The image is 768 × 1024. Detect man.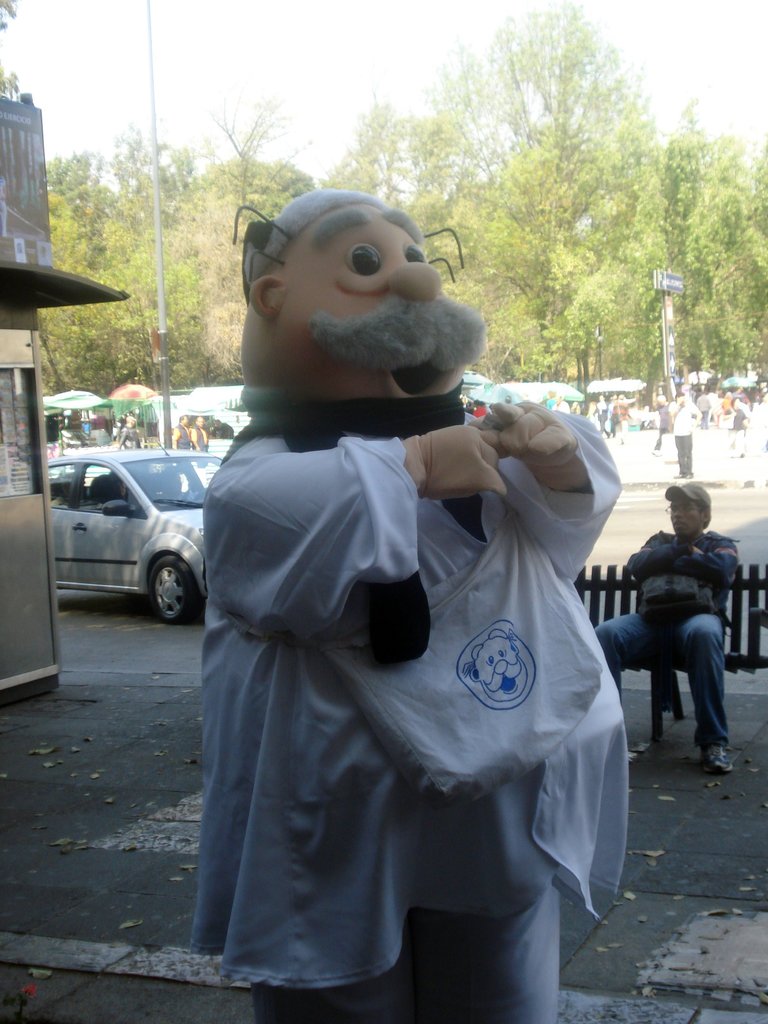
Detection: crop(617, 489, 755, 768).
